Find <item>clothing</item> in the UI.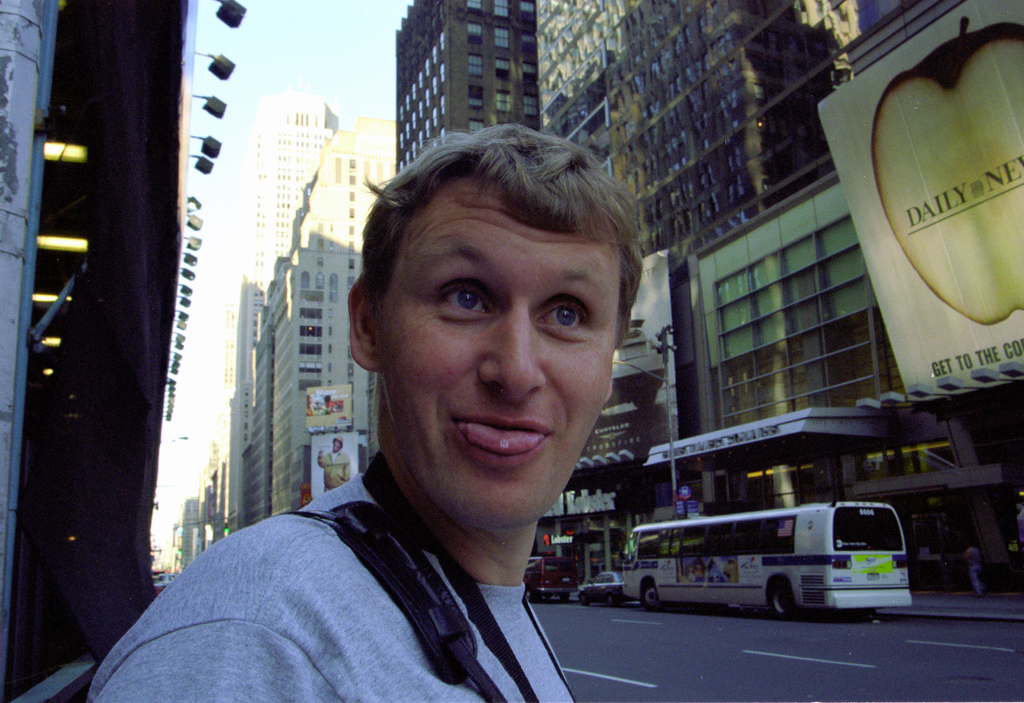
UI element at bbox=[87, 472, 579, 702].
